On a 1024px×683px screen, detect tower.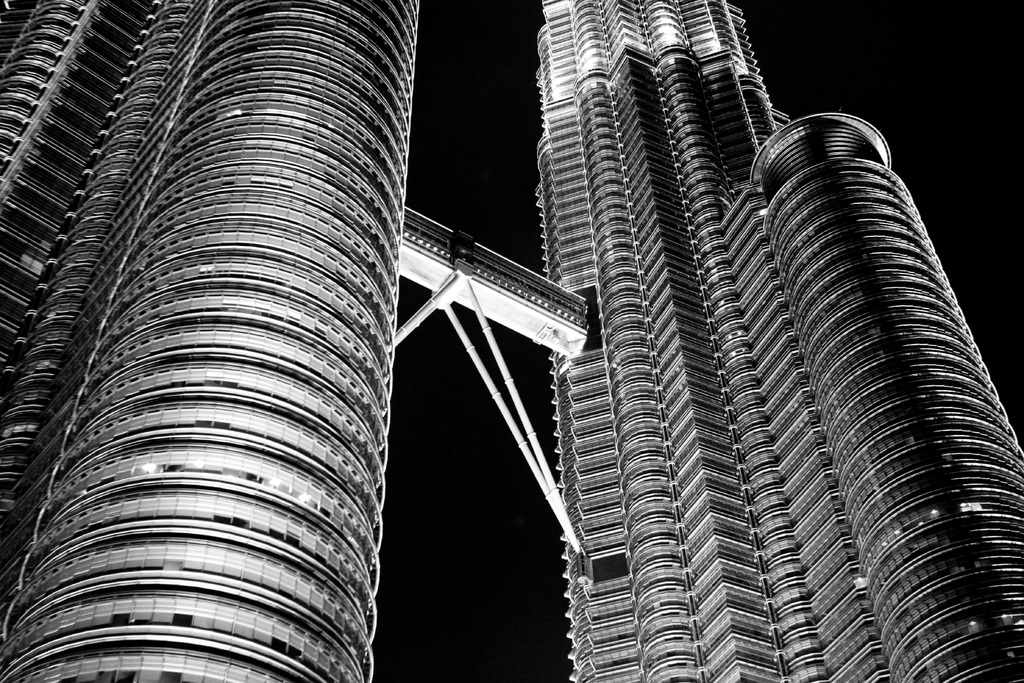
l=0, t=6, r=755, b=668.
